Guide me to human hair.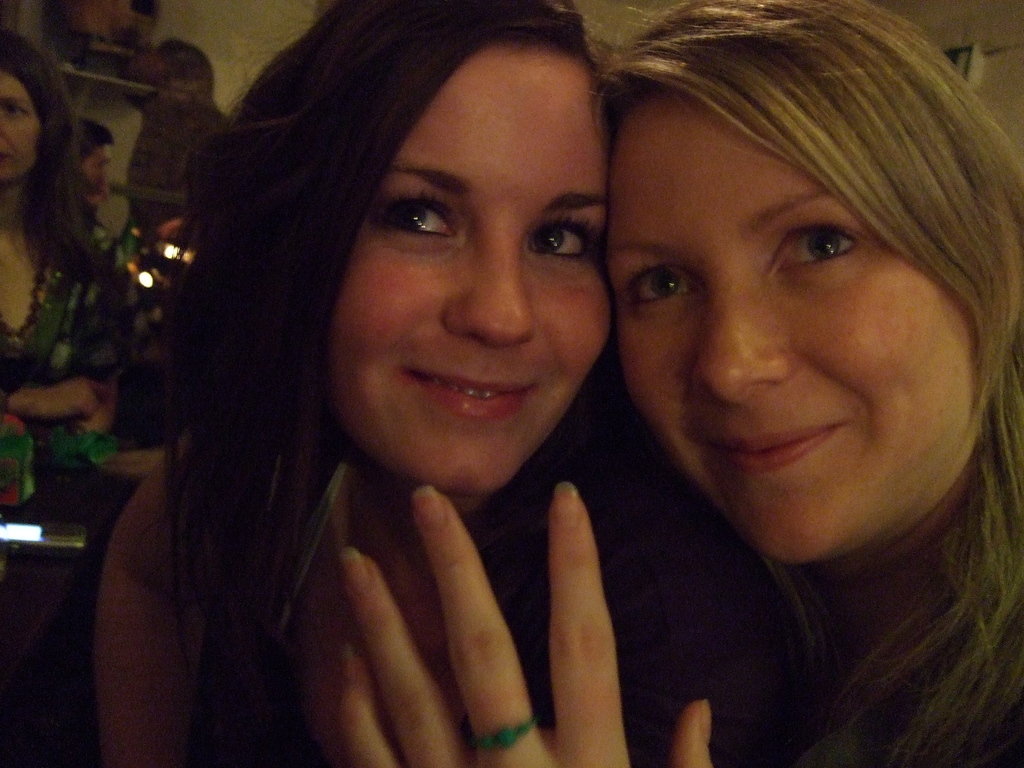
Guidance: 561, 3, 1019, 687.
